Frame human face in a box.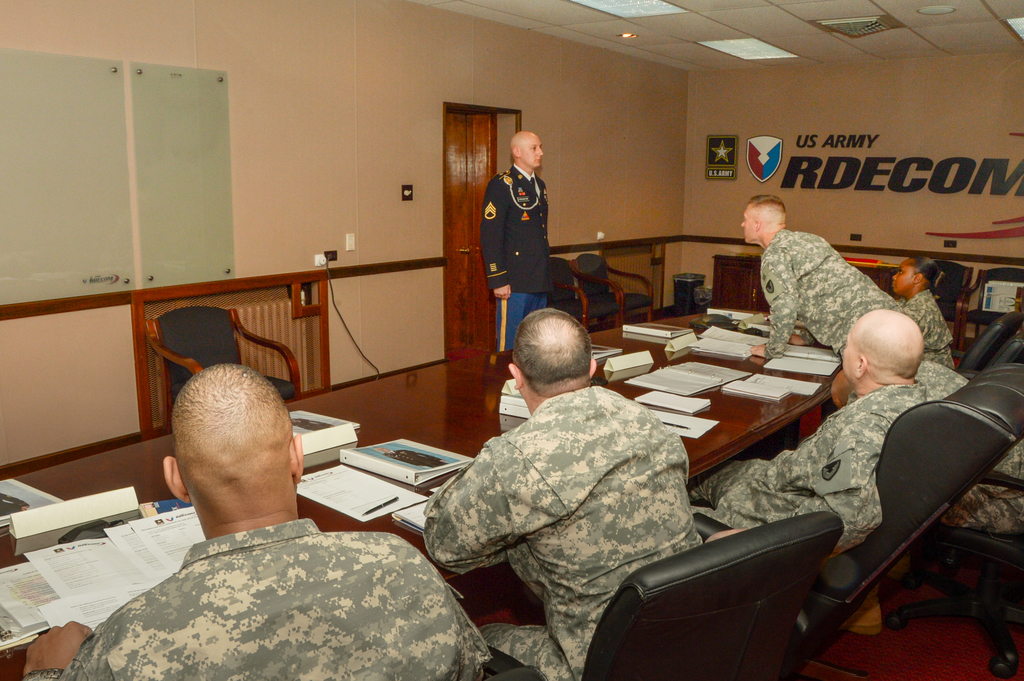
bbox=[742, 211, 756, 243].
